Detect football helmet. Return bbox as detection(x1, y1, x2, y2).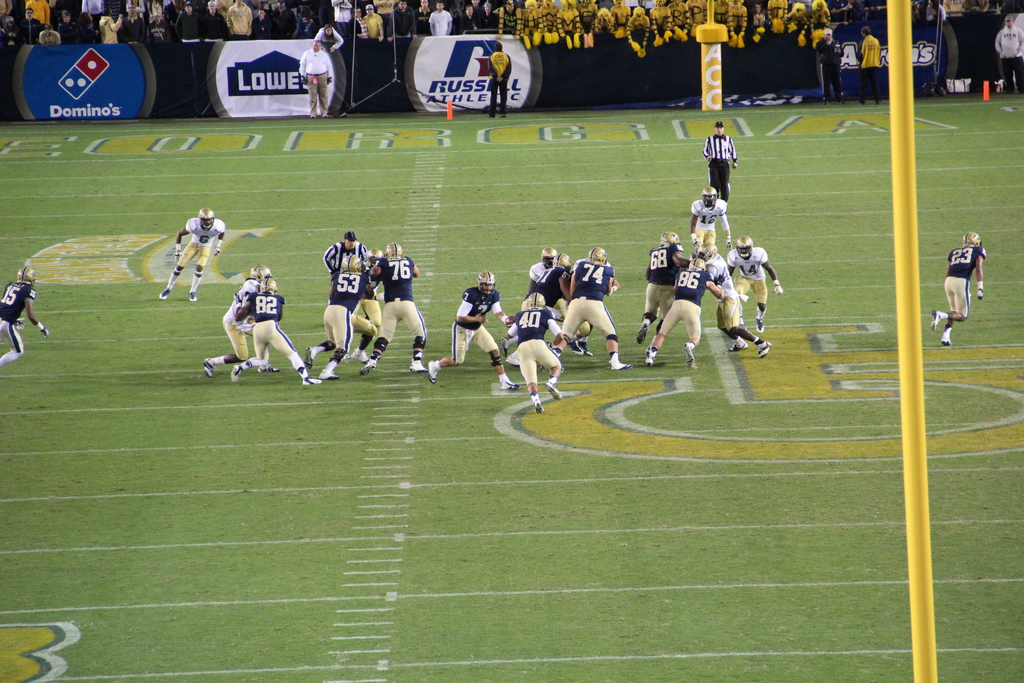
detection(13, 267, 37, 286).
